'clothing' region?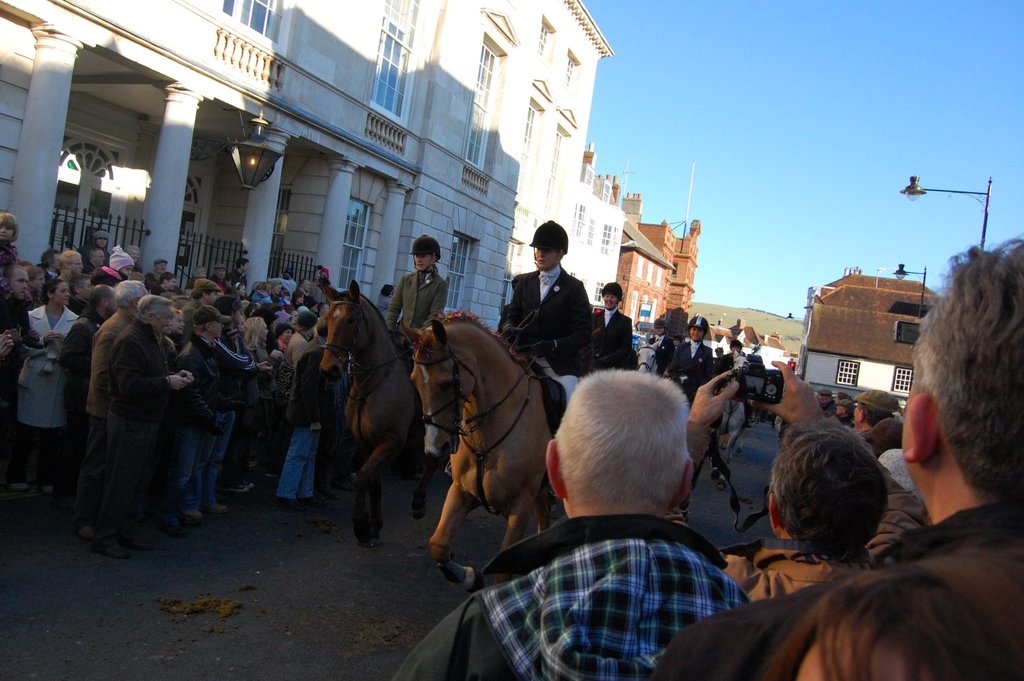
{"left": 667, "top": 339, "right": 714, "bottom": 400}
